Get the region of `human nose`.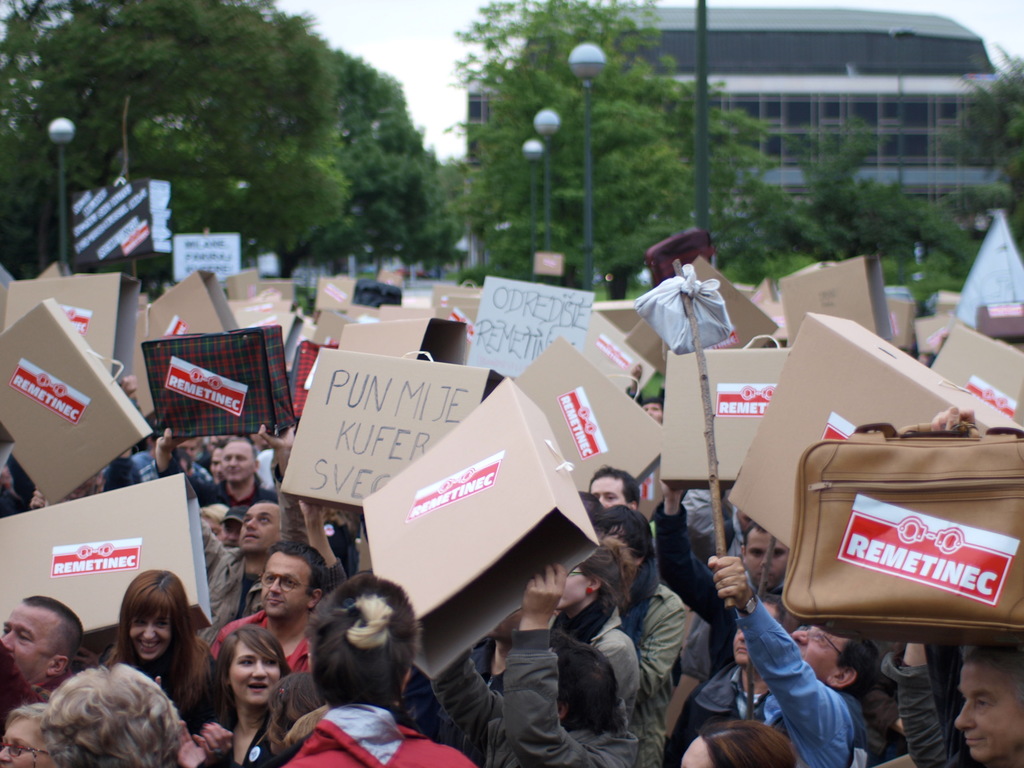
left=141, top=622, right=157, bottom=638.
